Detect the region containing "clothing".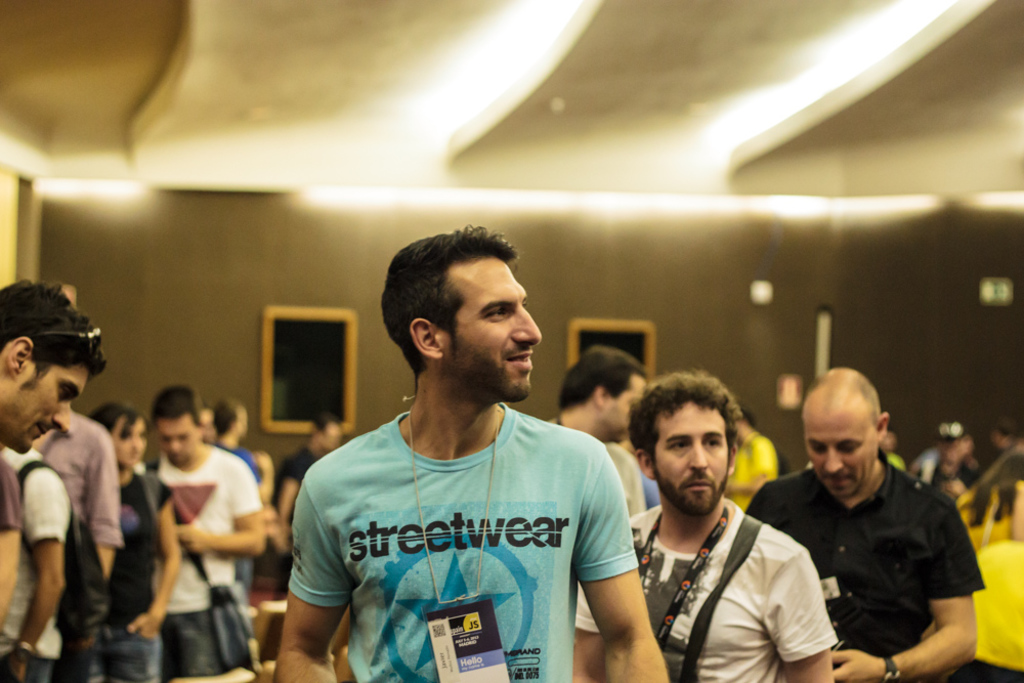
crop(89, 469, 159, 682).
